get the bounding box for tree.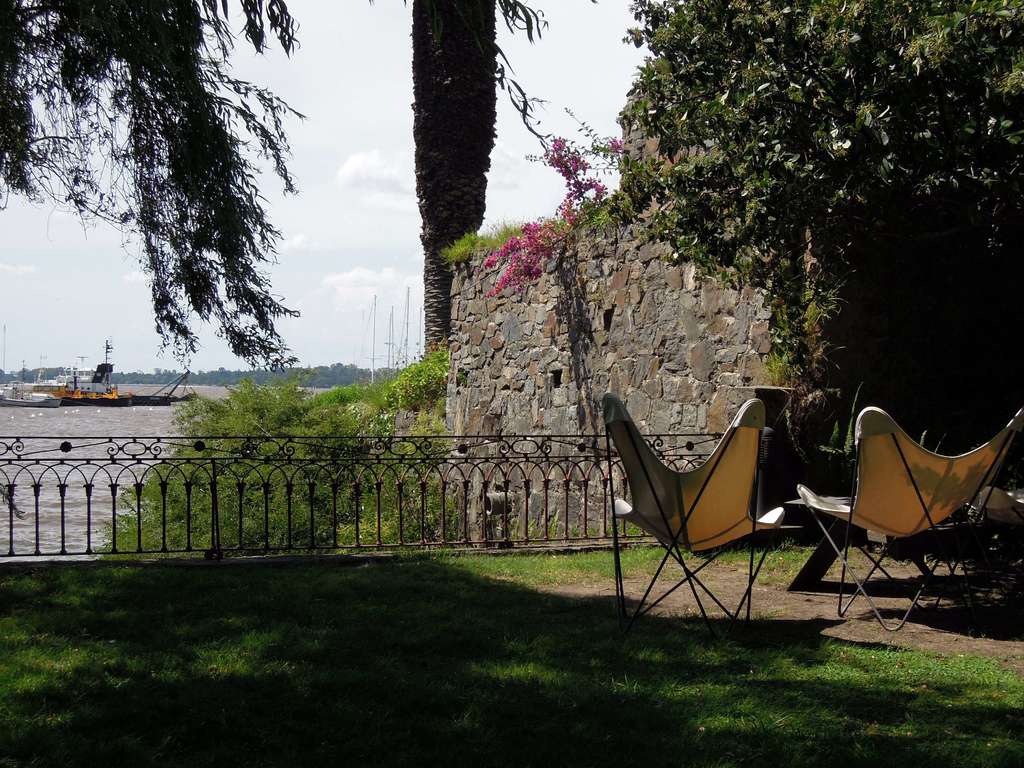
{"left": 0, "top": 0, "right": 308, "bottom": 374}.
